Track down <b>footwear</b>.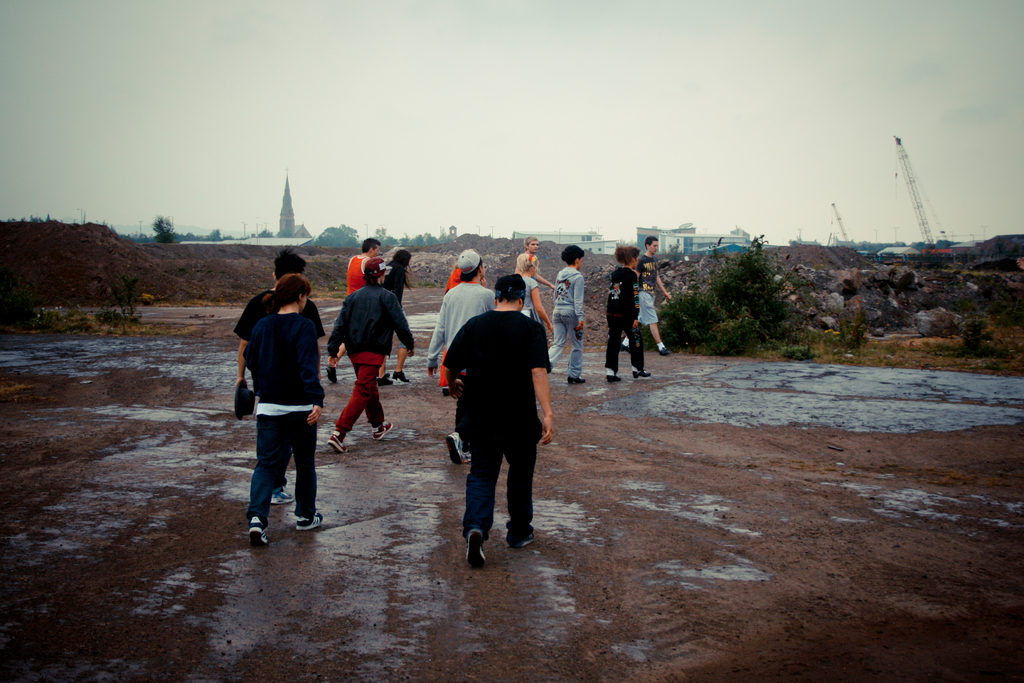
Tracked to pyautogui.locateOnScreen(328, 370, 339, 387).
